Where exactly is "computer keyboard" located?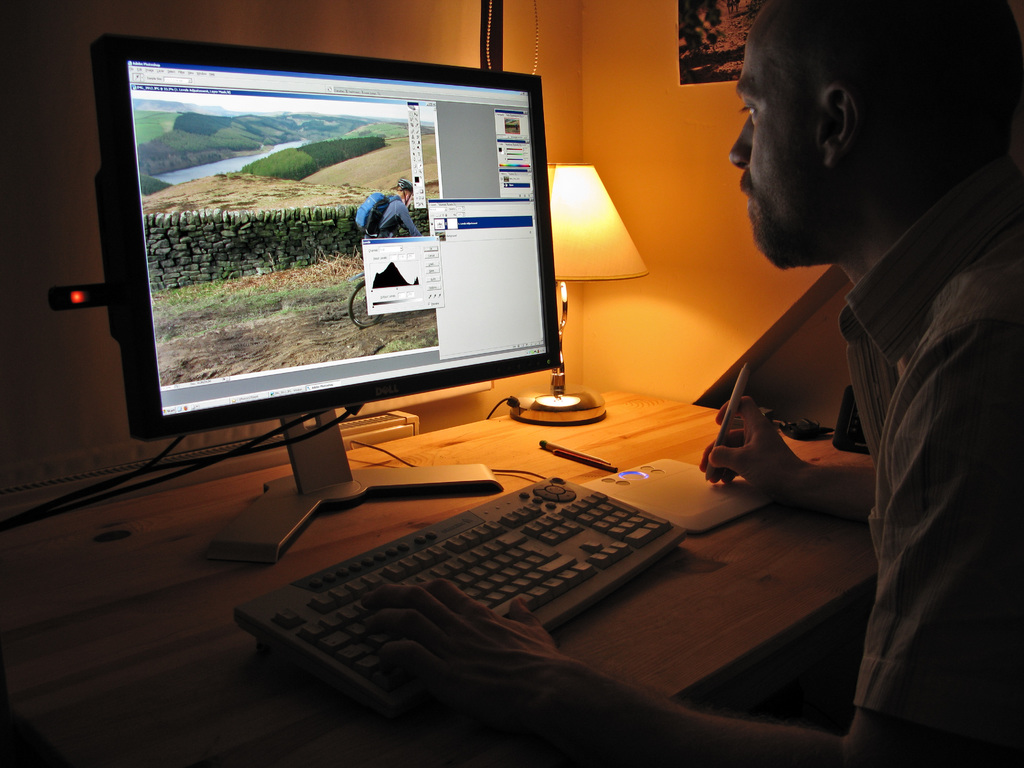
Its bounding box is box=[227, 475, 690, 716].
